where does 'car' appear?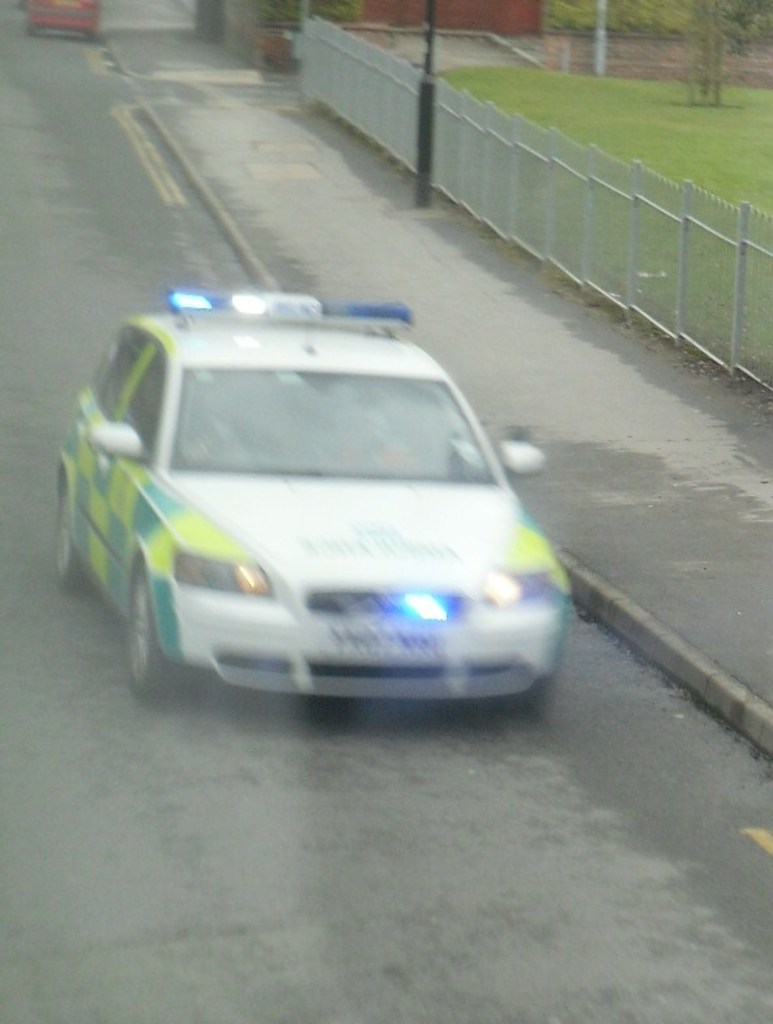
Appears at rect(48, 276, 568, 713).
